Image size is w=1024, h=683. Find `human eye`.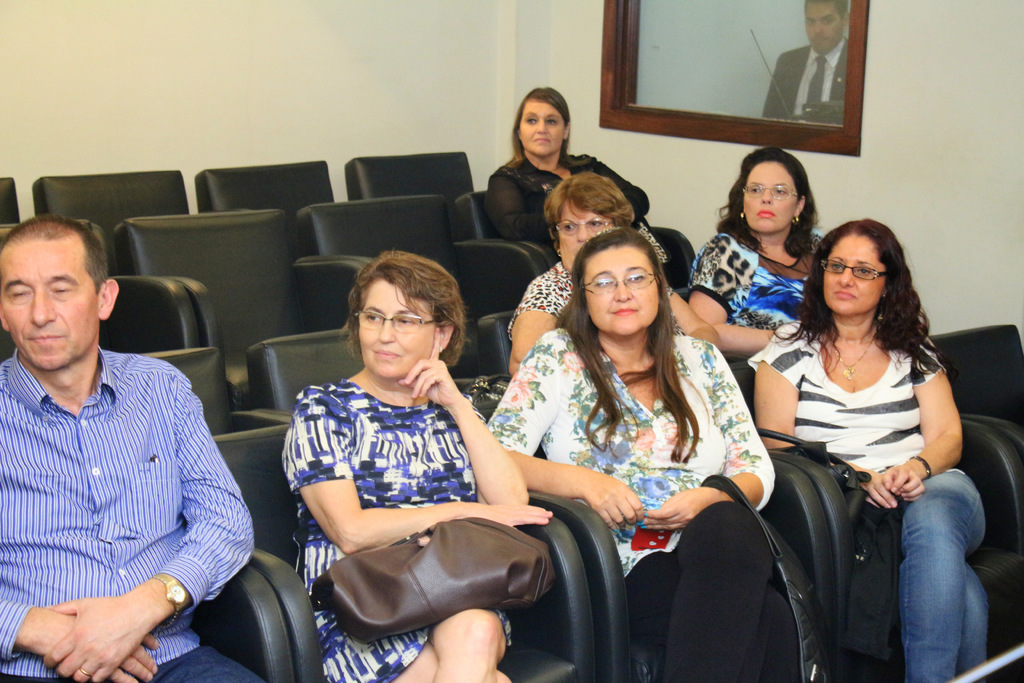
bbox(823, 15, 835, 24).
